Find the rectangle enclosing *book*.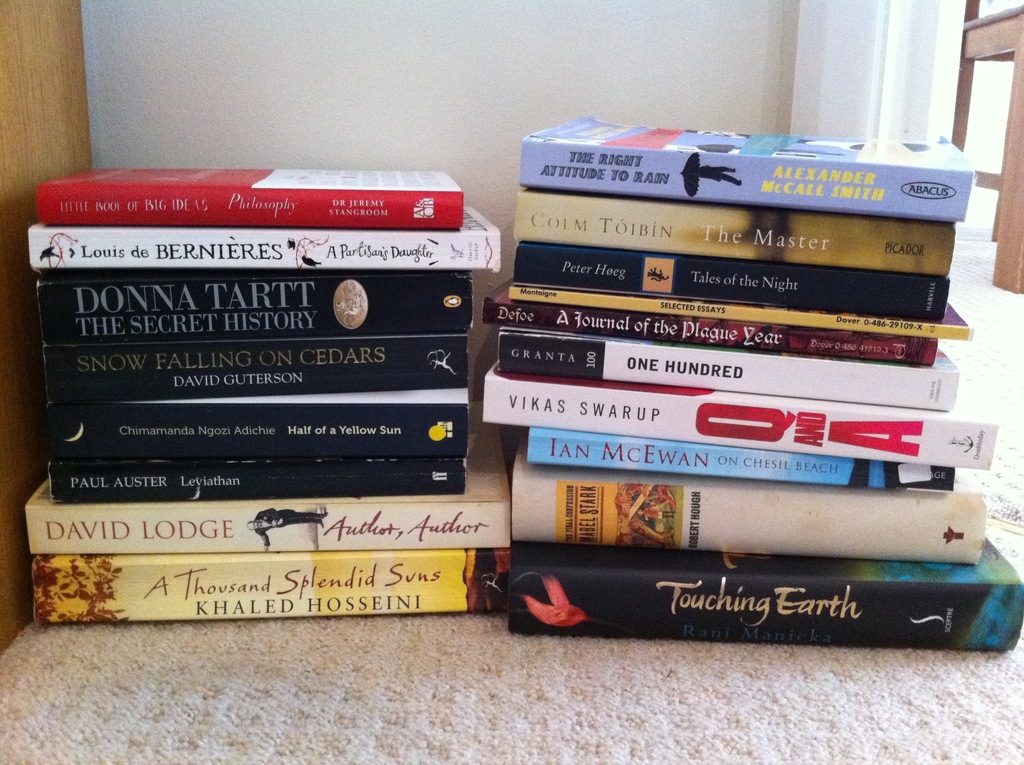
x1=506 y1=192 x2=968 y2=283.
